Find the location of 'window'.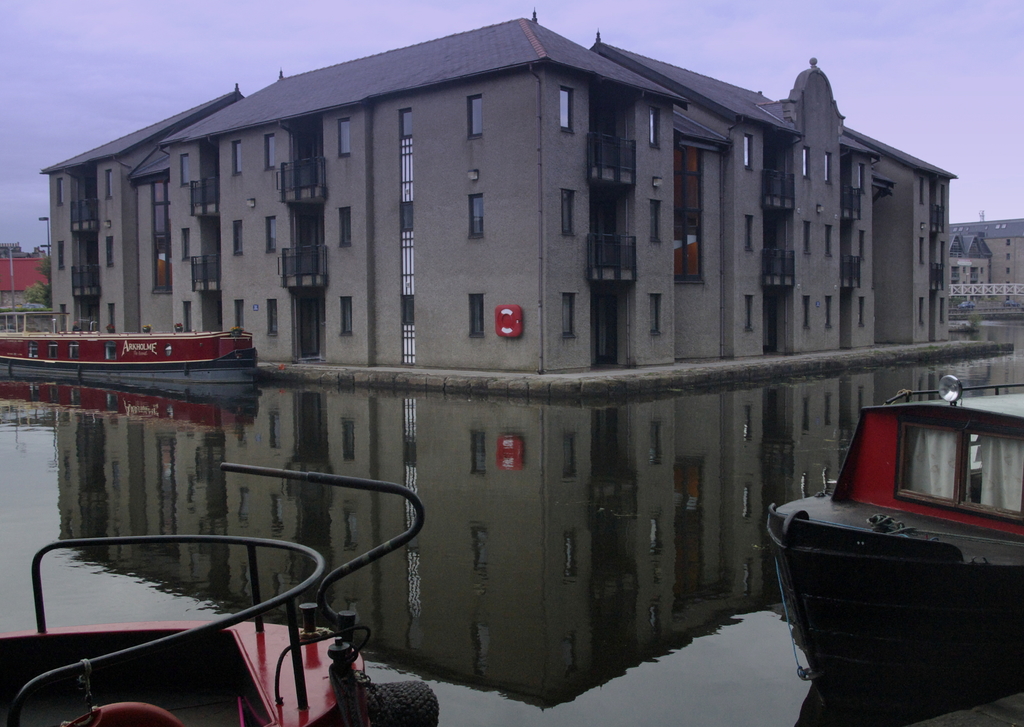
Location: l=921, t=178, r=925, b=205.
